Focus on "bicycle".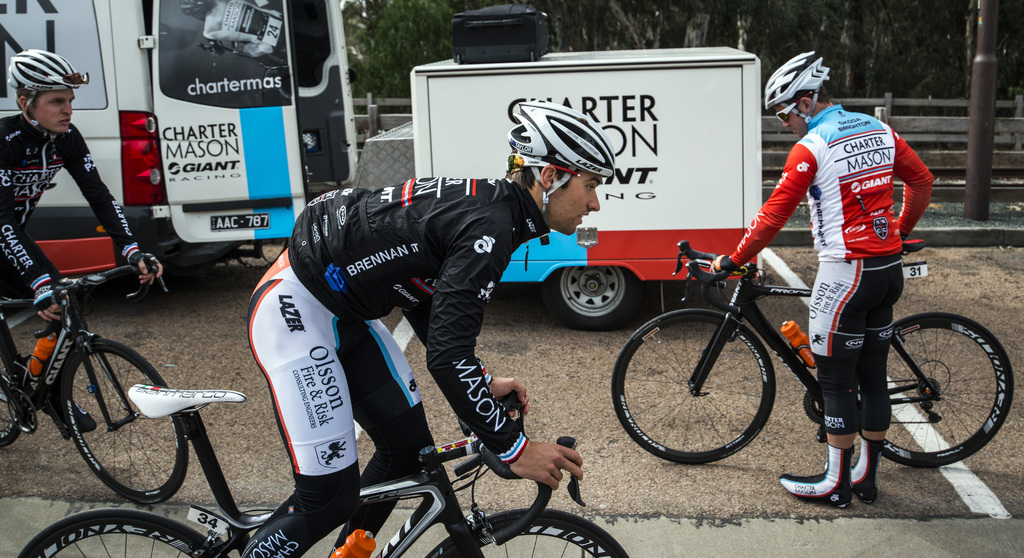
Focused at [x1=614, y1=245, x2=1014, y2=470].
